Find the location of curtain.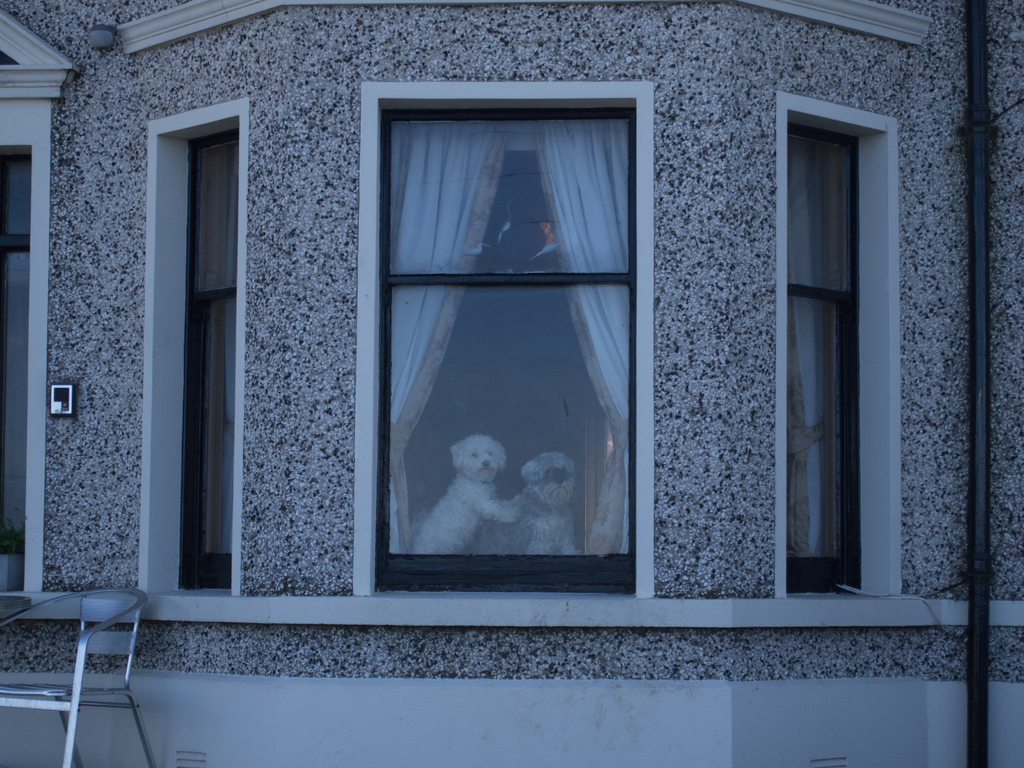
Location: pyautogui.locateOnScreen(390, 124, 509, 555).
